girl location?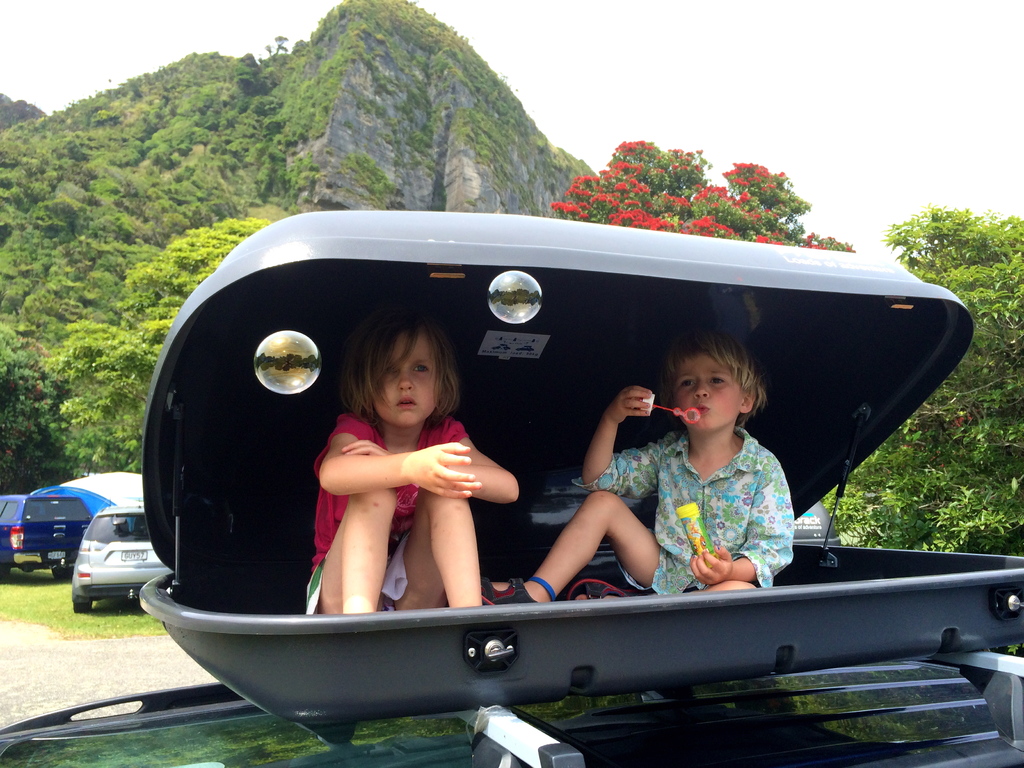
rect(305, 315, 516, 618)
